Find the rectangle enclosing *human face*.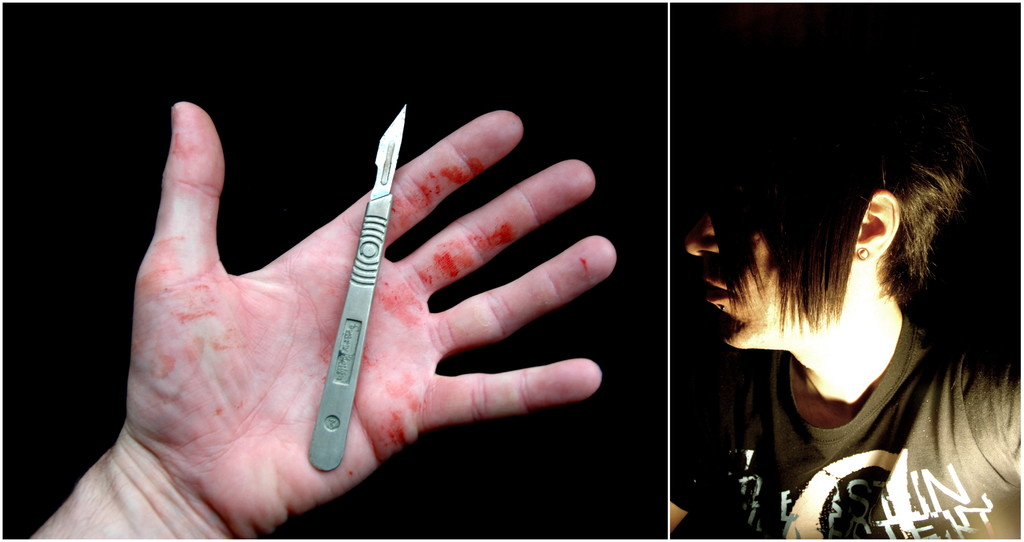
x1=686, y1=212, x2=854, y2=349.
